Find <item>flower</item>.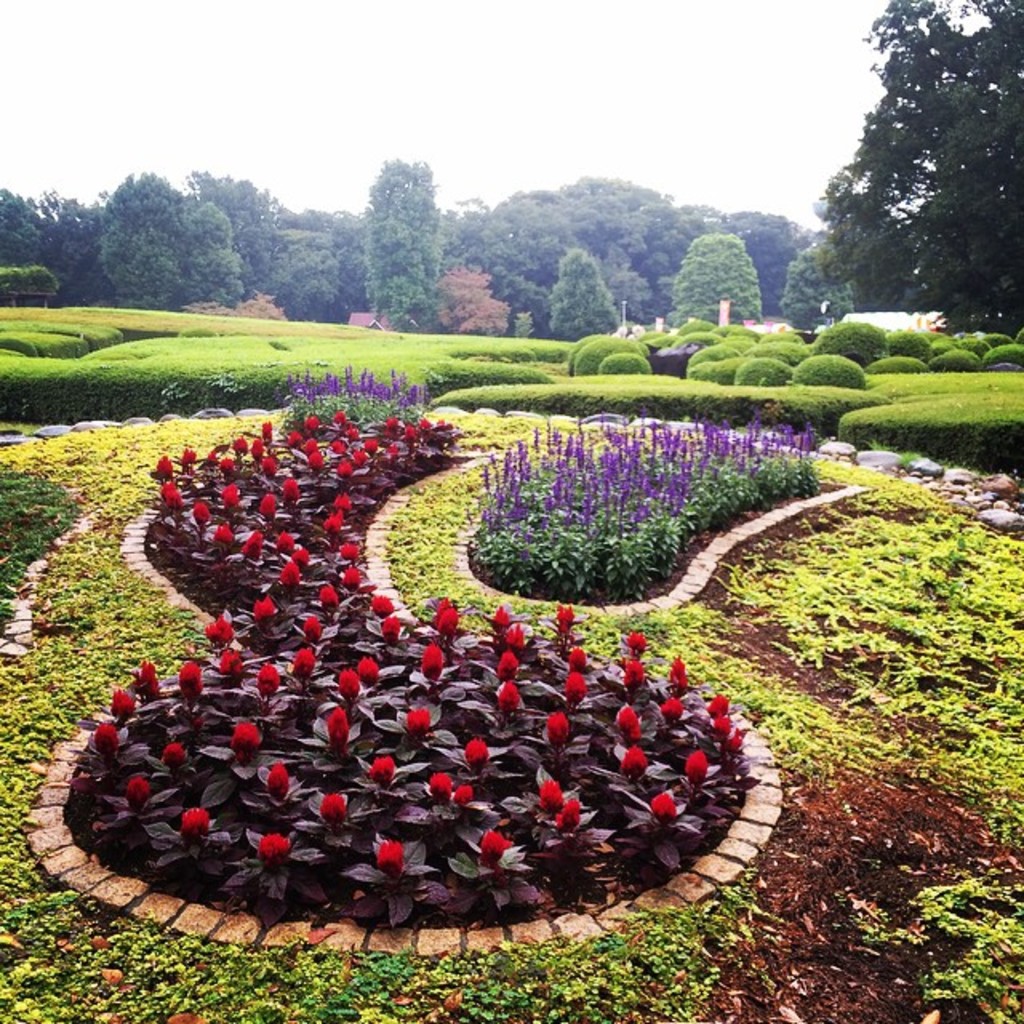
<region>253, 662, 286, 694</region>.
